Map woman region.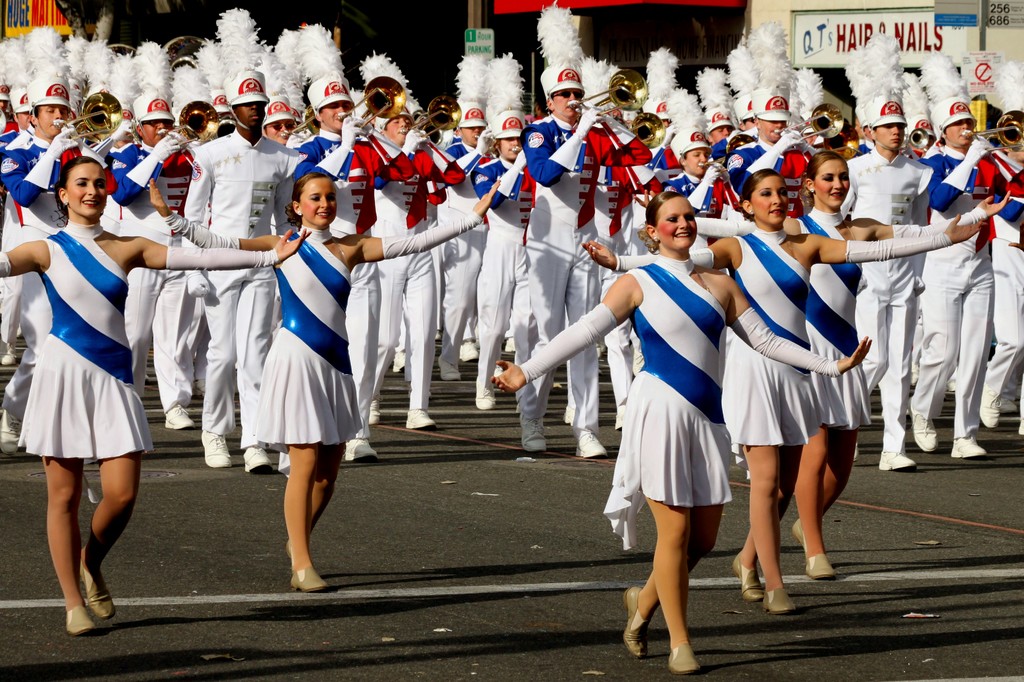
Mapped to (x1=491, y1=185, x2=876, y2=673).
